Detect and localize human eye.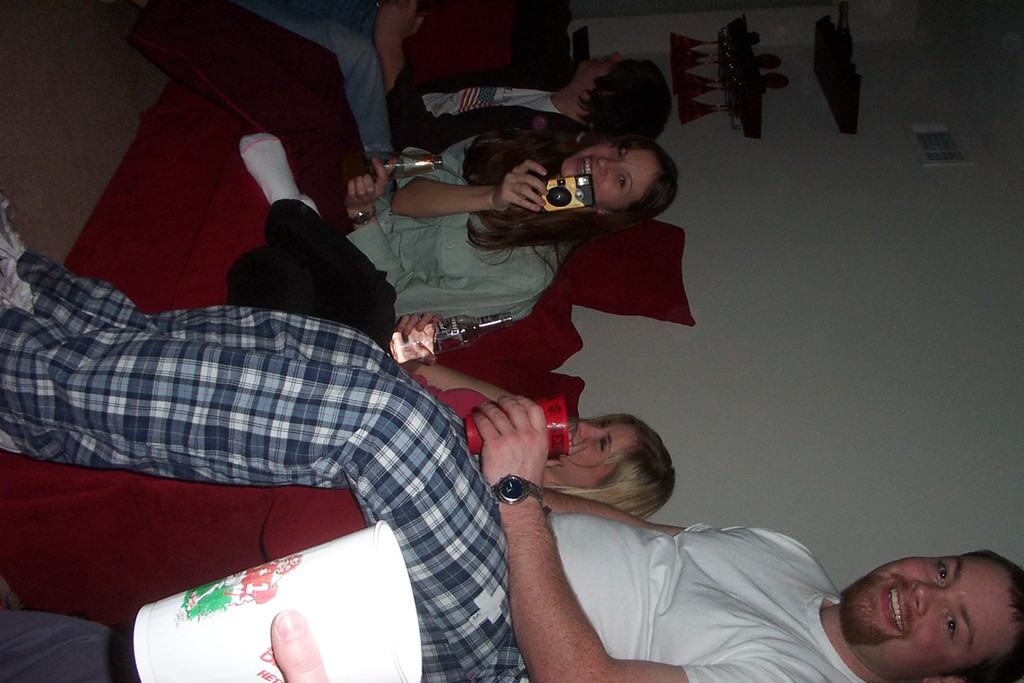
Localized at pyautogui.locateOnScreen(598, 440, 609, 452).
